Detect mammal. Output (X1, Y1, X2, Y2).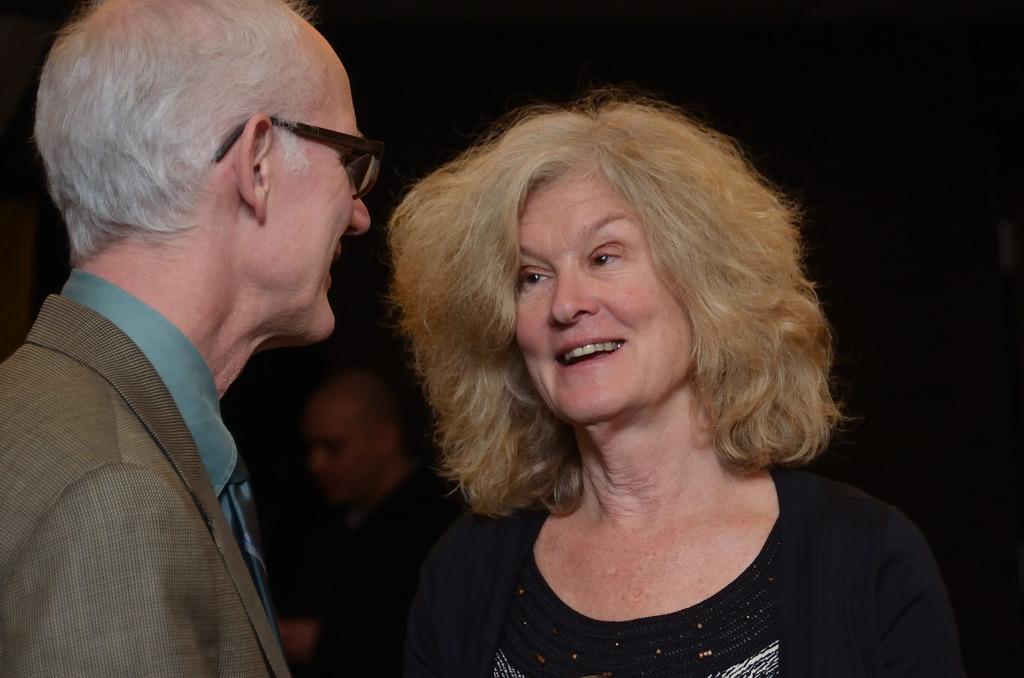
(387, 85, 970, 677).
